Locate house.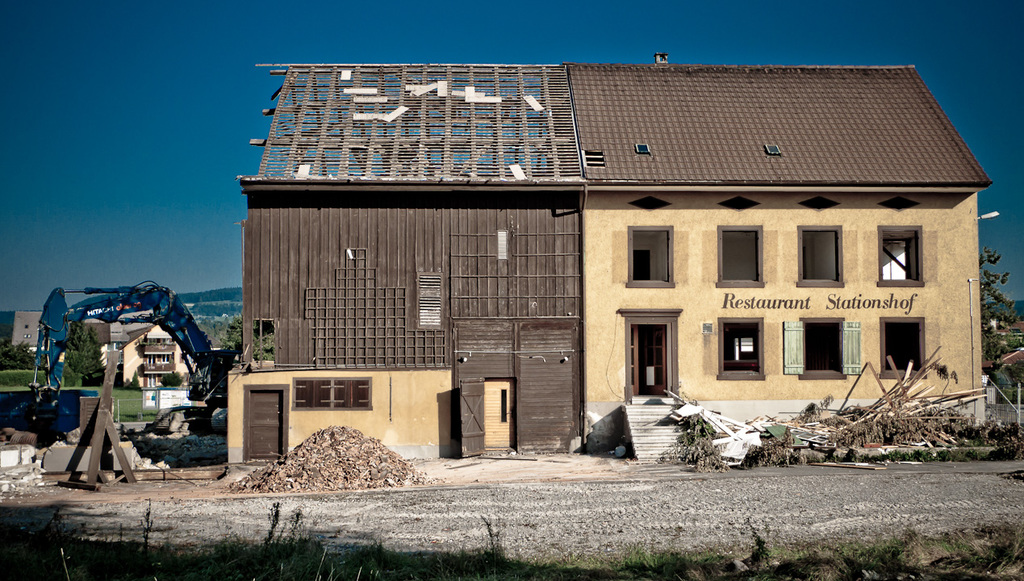
Bounding box: 124,316,196,384.
